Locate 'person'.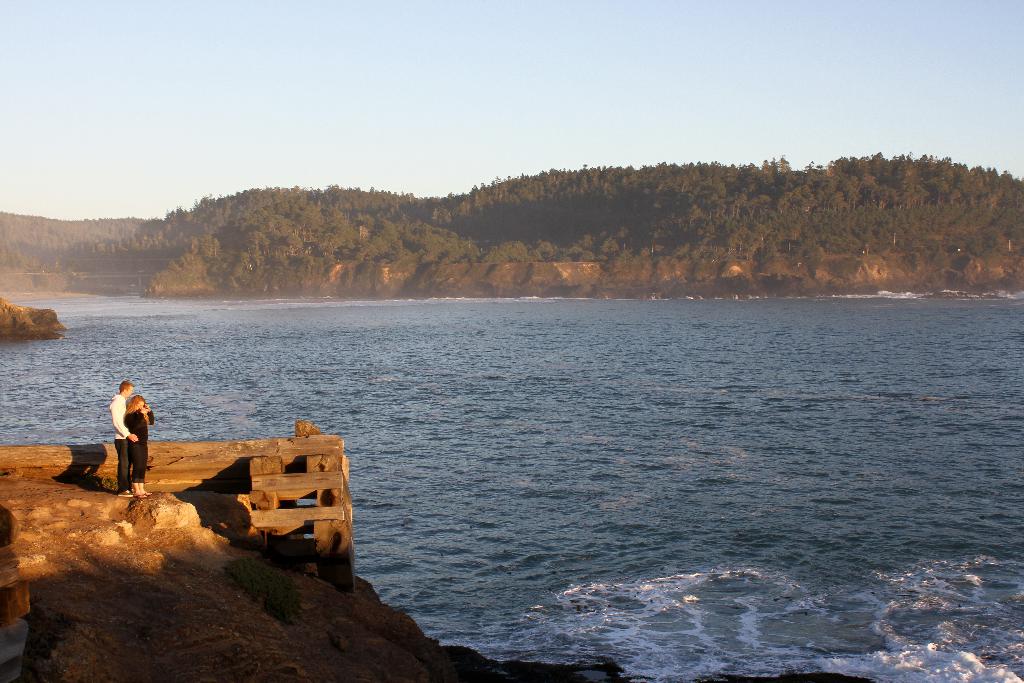
Bounding box: box=[107, 381, 140, 494].
